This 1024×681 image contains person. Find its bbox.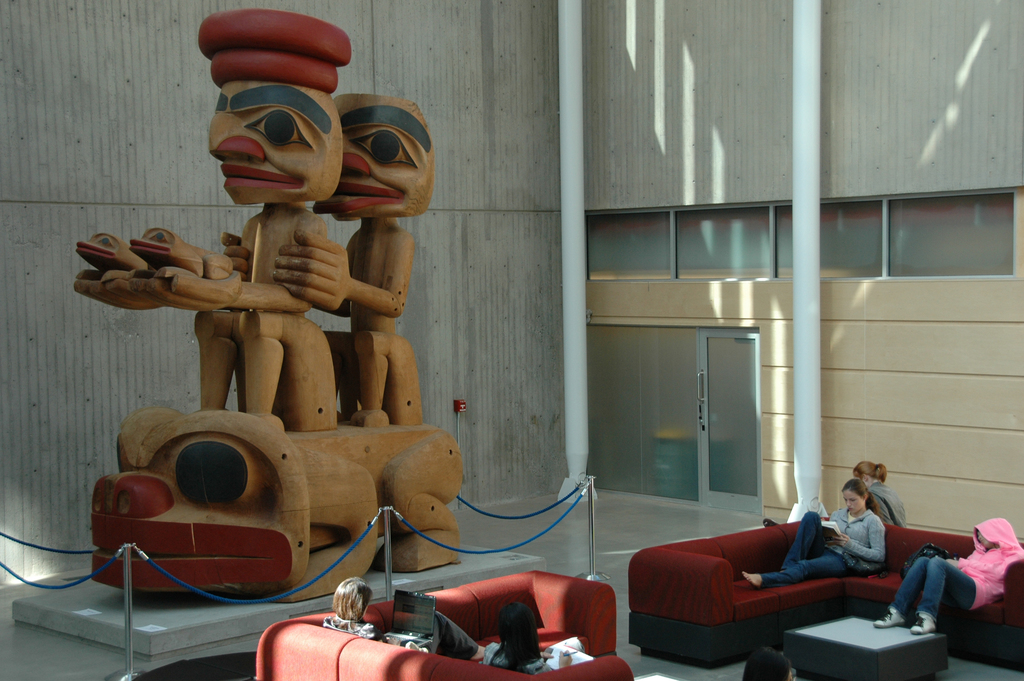
[474,602,569,673].
